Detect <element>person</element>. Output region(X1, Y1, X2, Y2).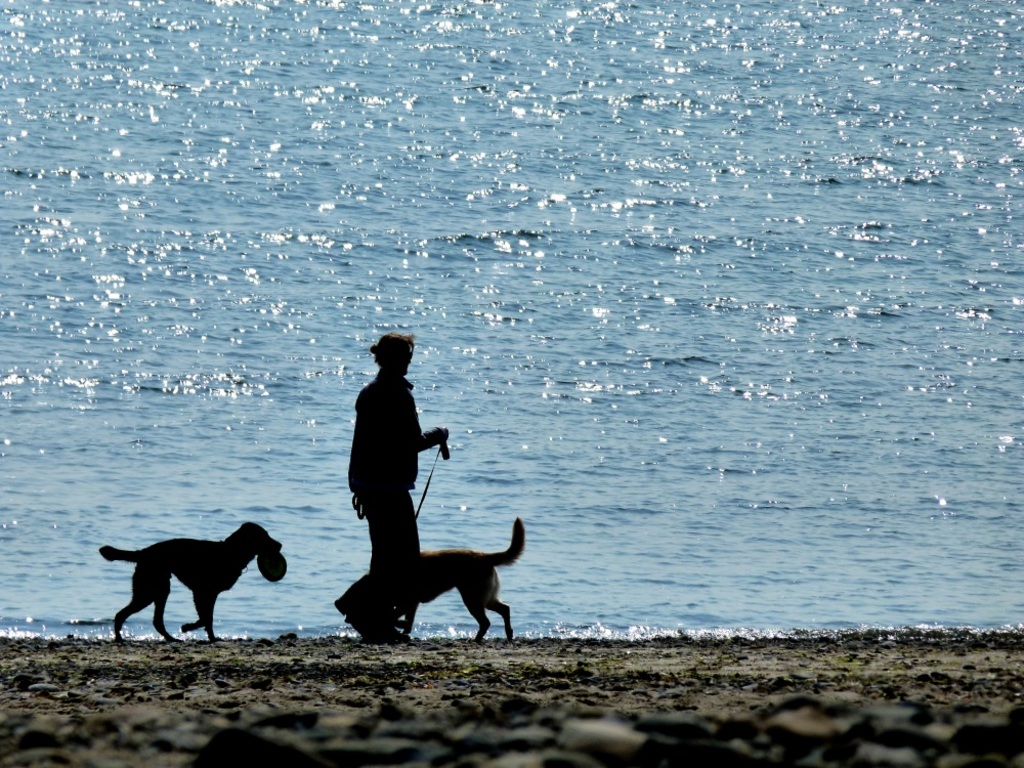
region(344, 333, 447, 638).
